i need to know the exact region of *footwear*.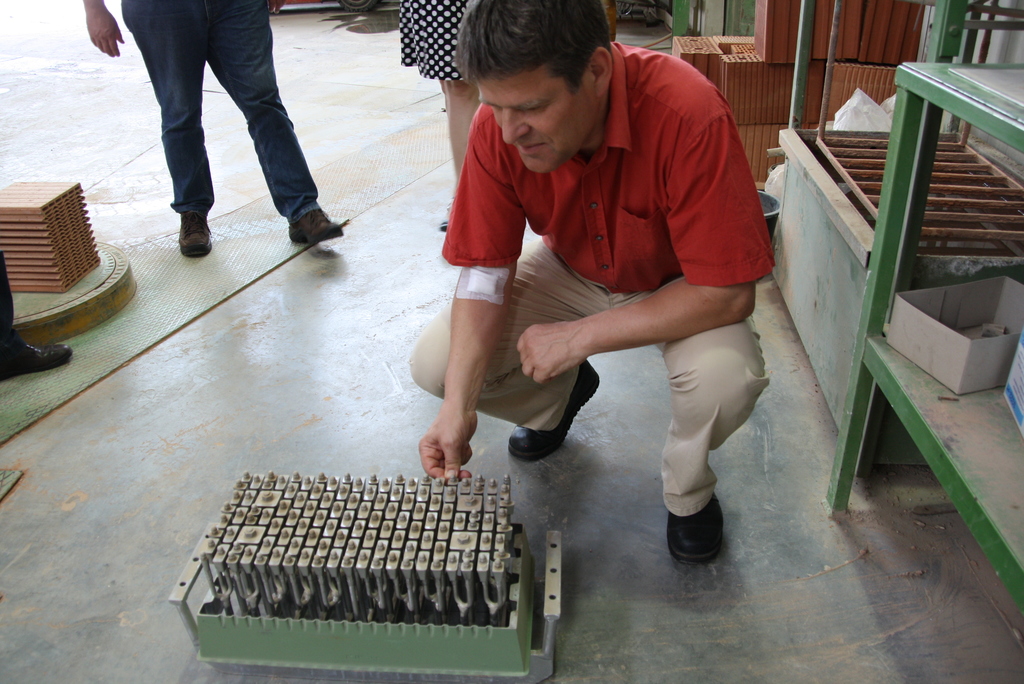
Region: detection(506, 358, 599, 457).
